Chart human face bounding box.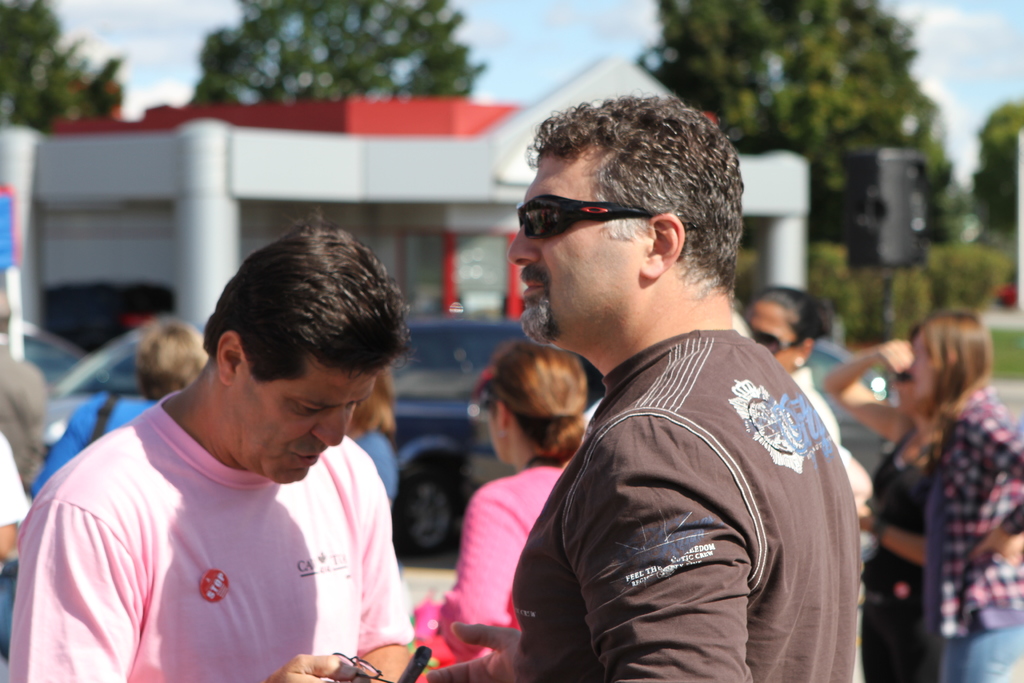
Charted: 490 409 507 462.
